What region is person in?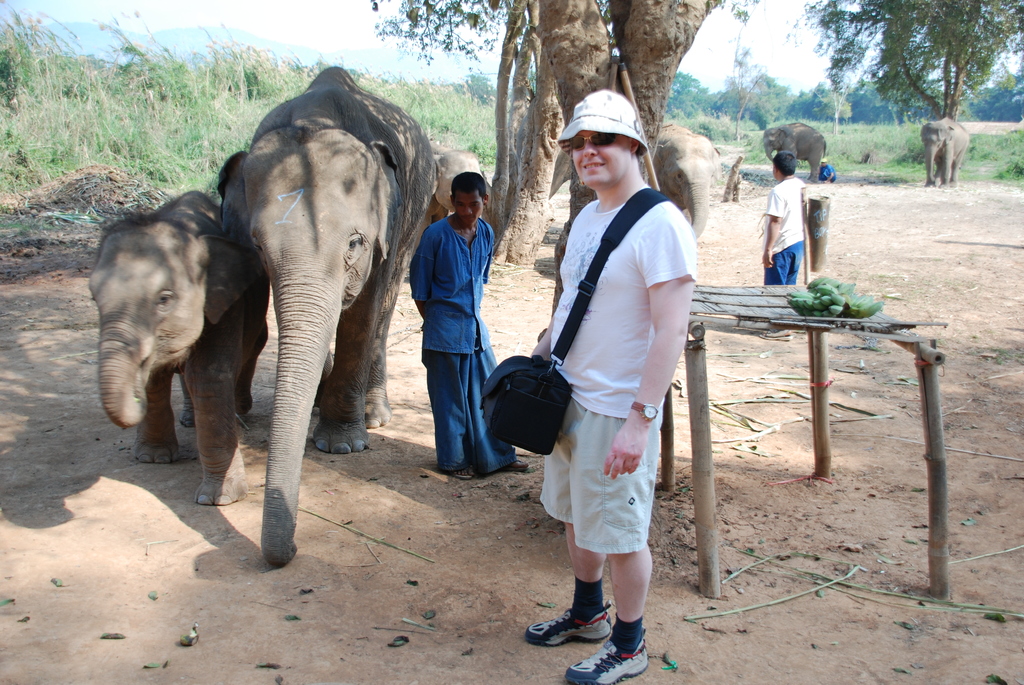
[left=817, top=158, right=836, bottom=182].
